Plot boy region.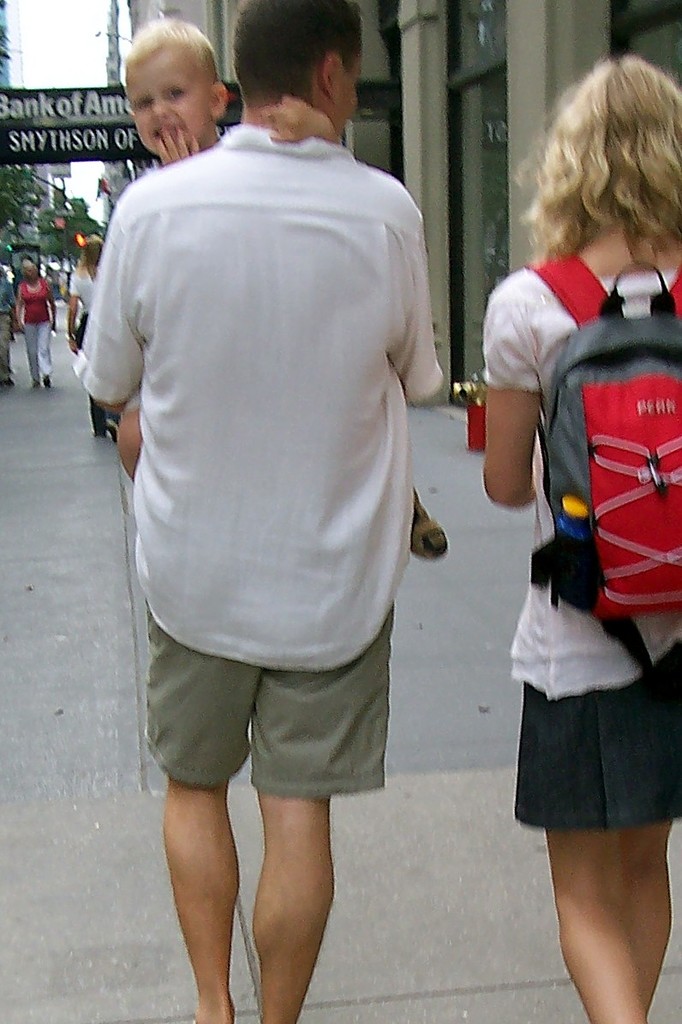
Plotted at 112 19 450 557.
